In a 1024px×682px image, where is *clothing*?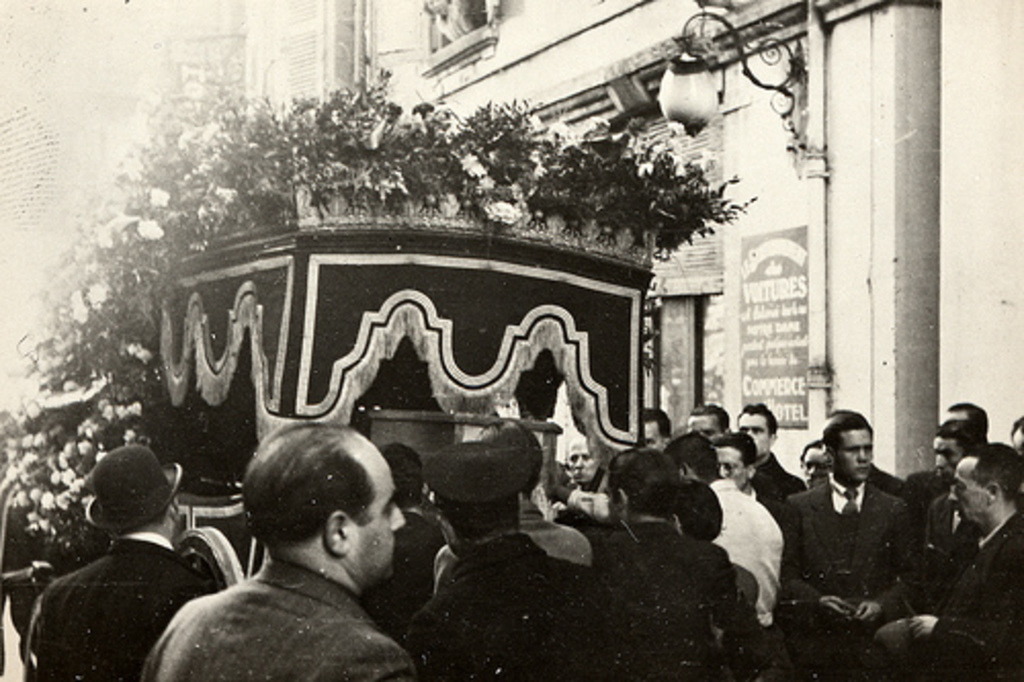
[793,477,909,680].
